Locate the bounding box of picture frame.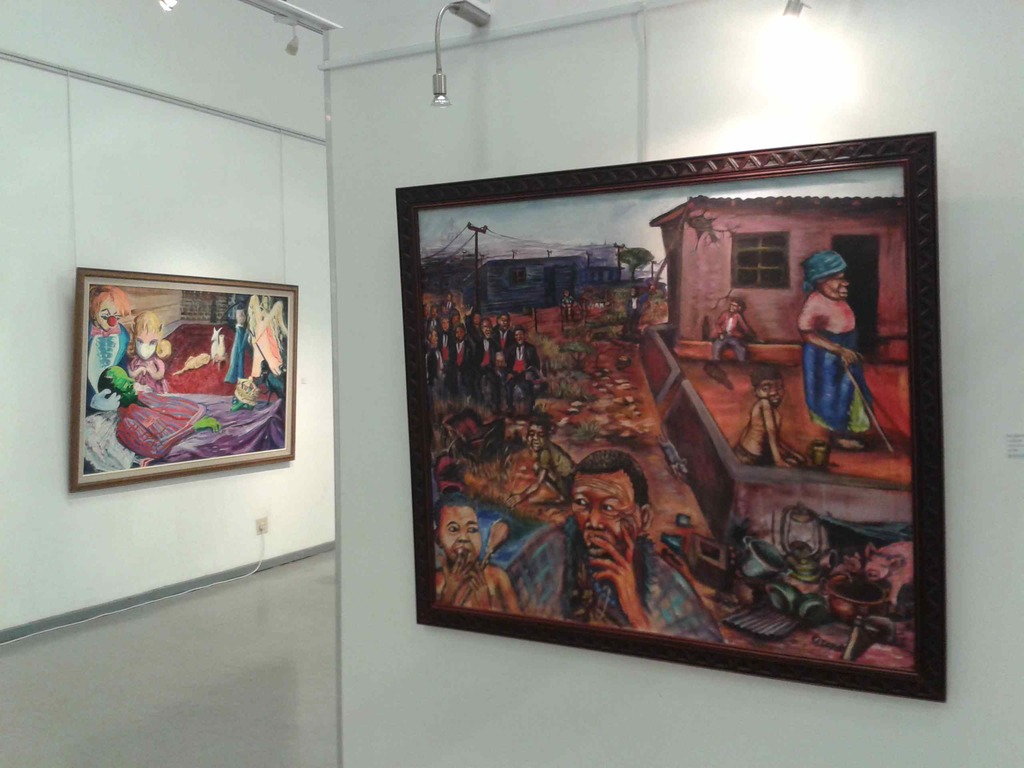
Bounding box: [394,125,973,715].
